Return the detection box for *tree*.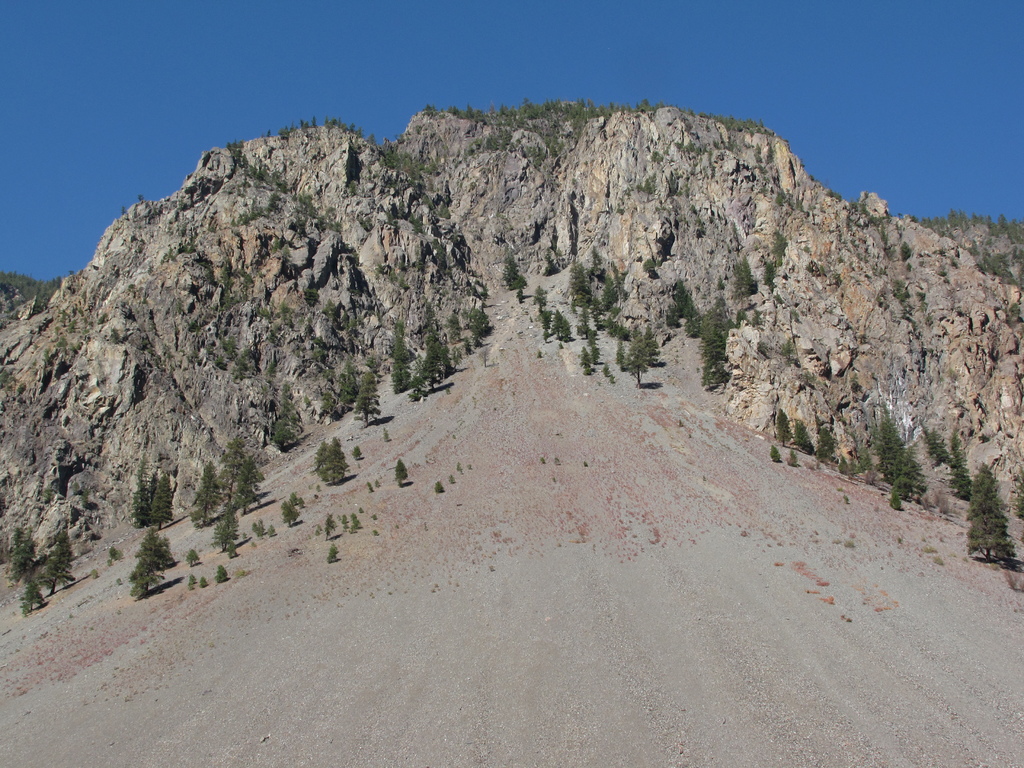
(left=924, top=424, right=949, bottom=470).
